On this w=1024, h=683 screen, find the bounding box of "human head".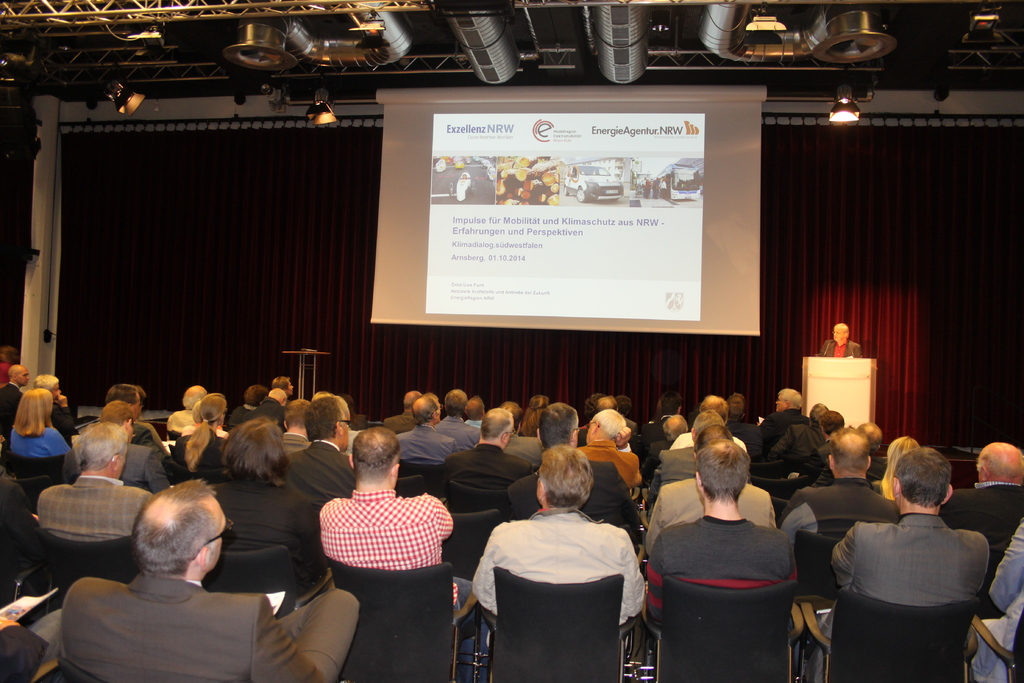
Bounding box: [left=658, top=414, right=689, bottom=443].
